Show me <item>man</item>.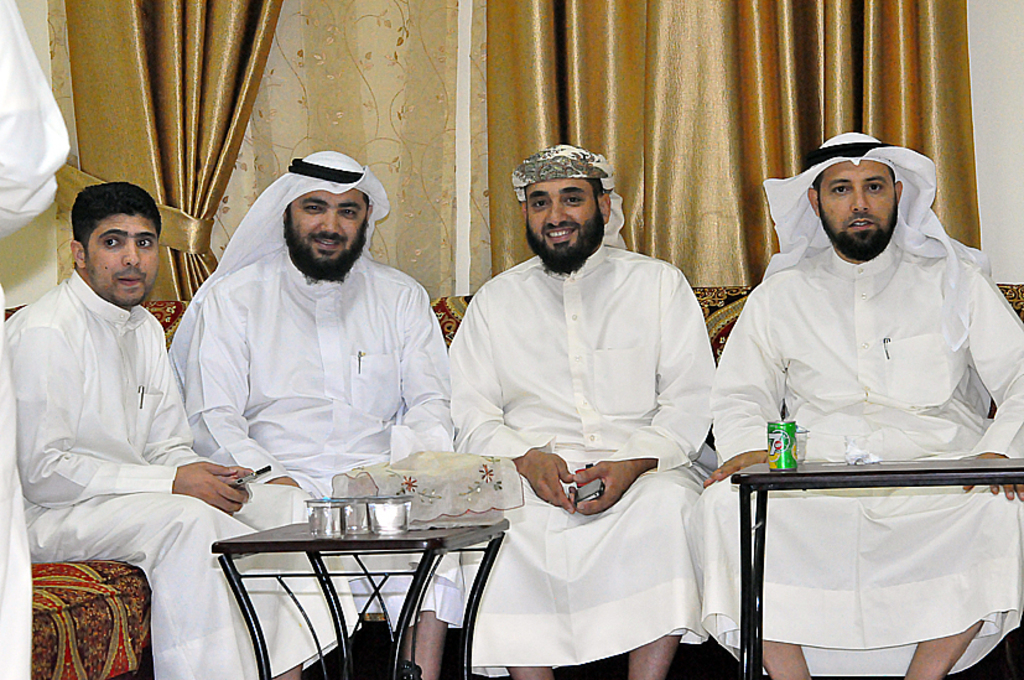
<item>man</item> is here: <bbox>167, 149, 467, 679</bbox>.
